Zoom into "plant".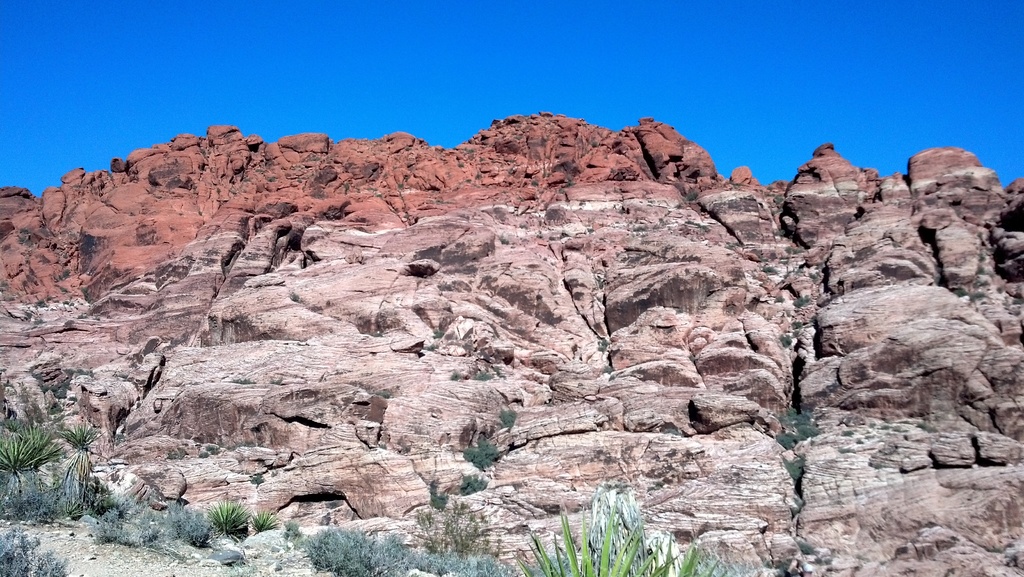
Zoom target: <region>428, 326, 446, 339</region>.
